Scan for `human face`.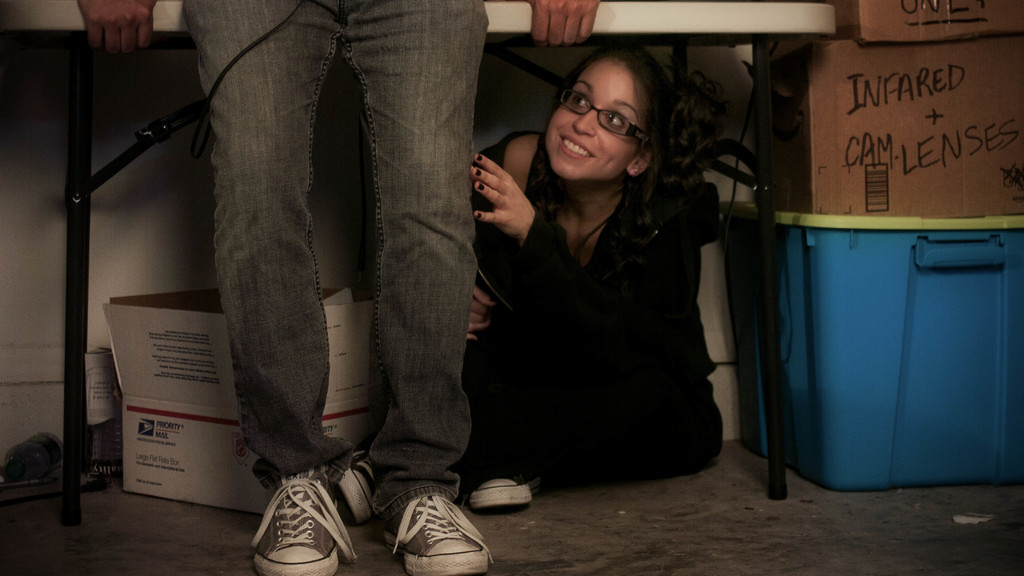
Scan result: <region>545, 56, 645, 181</region>.
